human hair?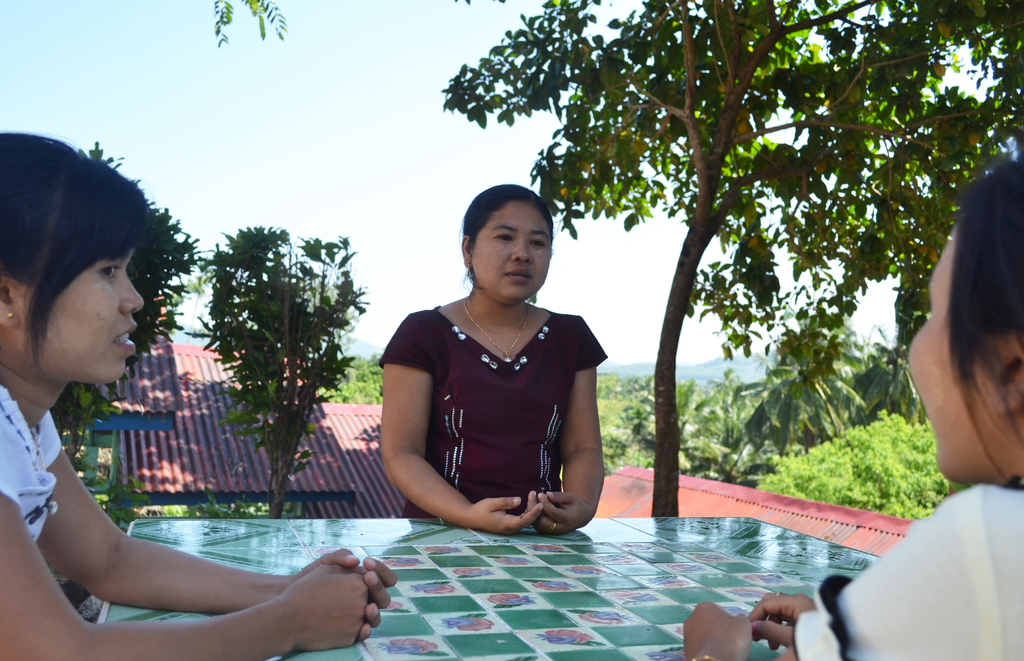
(x1=933, y1=158, x2=1023, y2=482)
